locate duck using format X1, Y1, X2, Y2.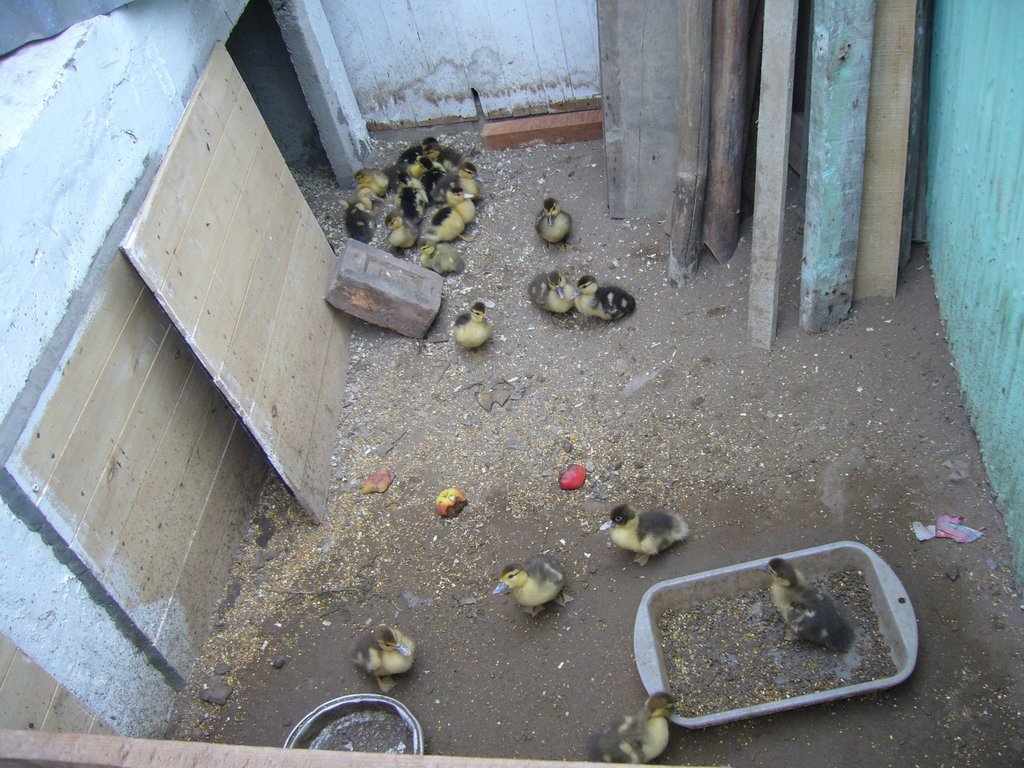
492, 555, 573, 617.
